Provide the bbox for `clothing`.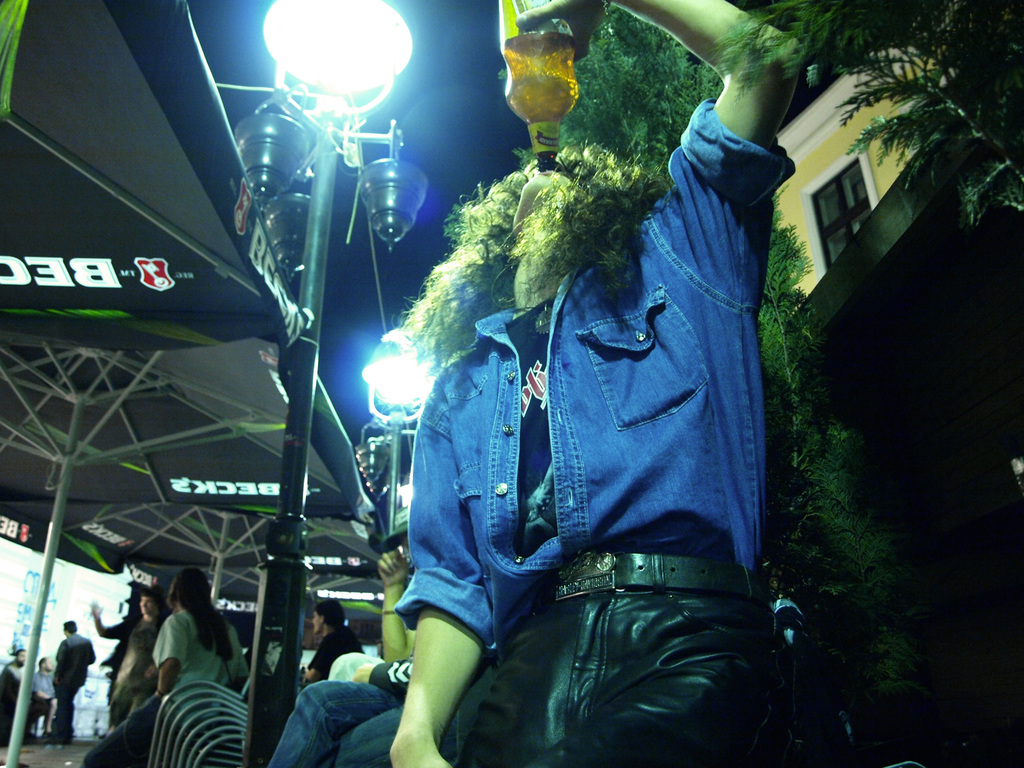
[89,613,249,767].
